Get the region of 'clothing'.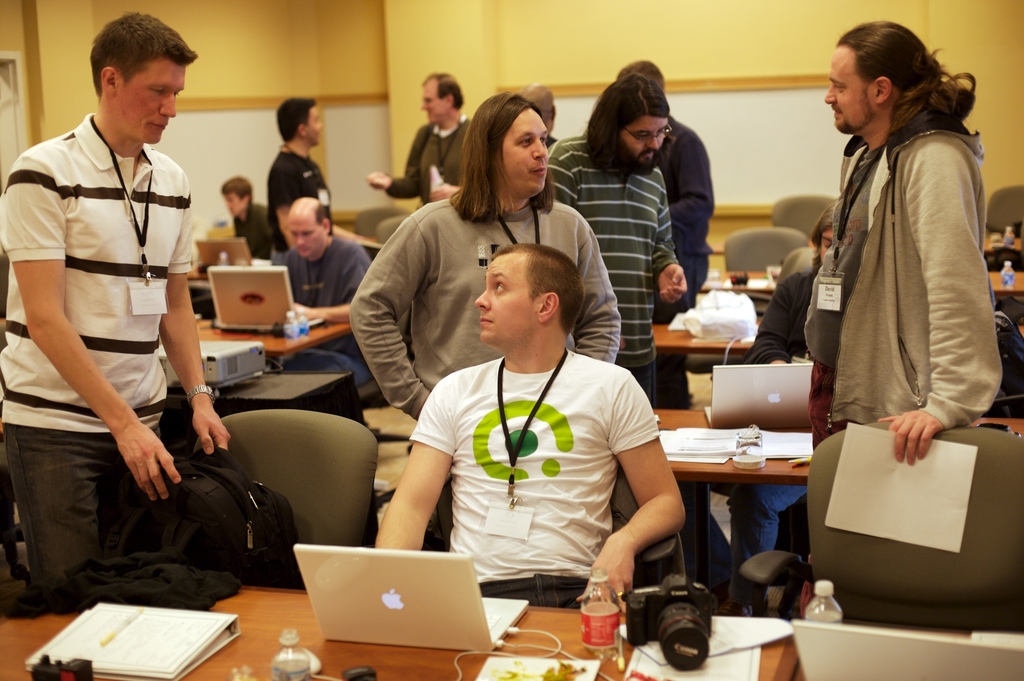
box=[804, 101, 1007, 455].
